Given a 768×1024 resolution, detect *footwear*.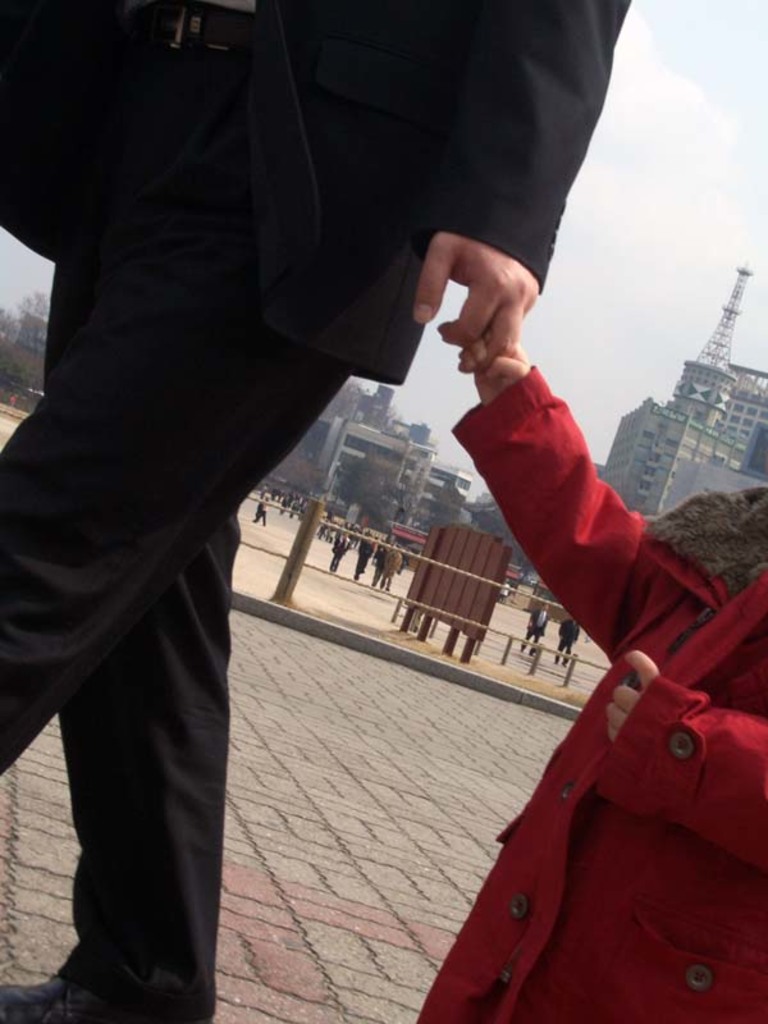
0 970 137 1023.
